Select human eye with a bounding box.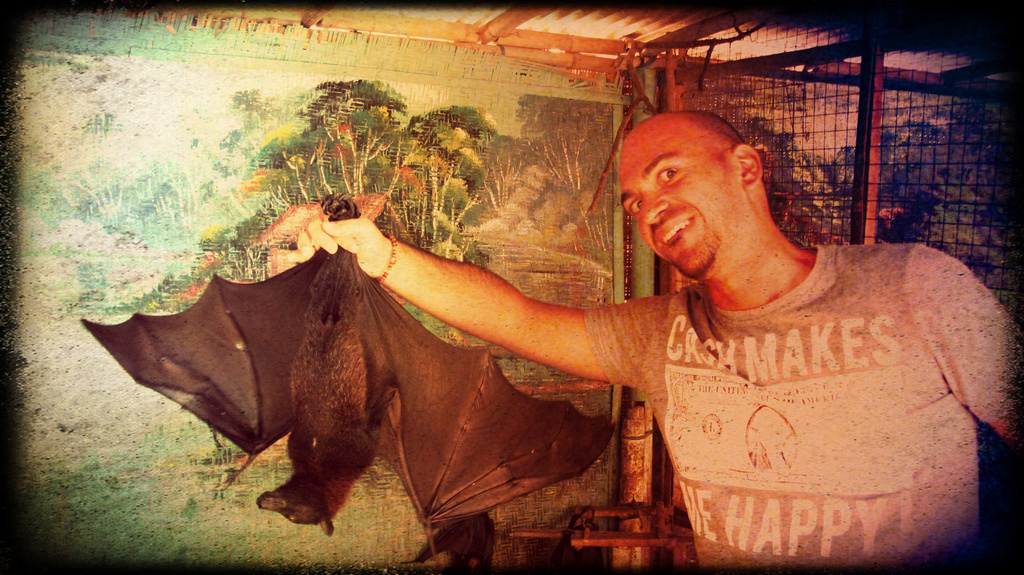
x1=661 y1=166 x2=678 y2=178.
